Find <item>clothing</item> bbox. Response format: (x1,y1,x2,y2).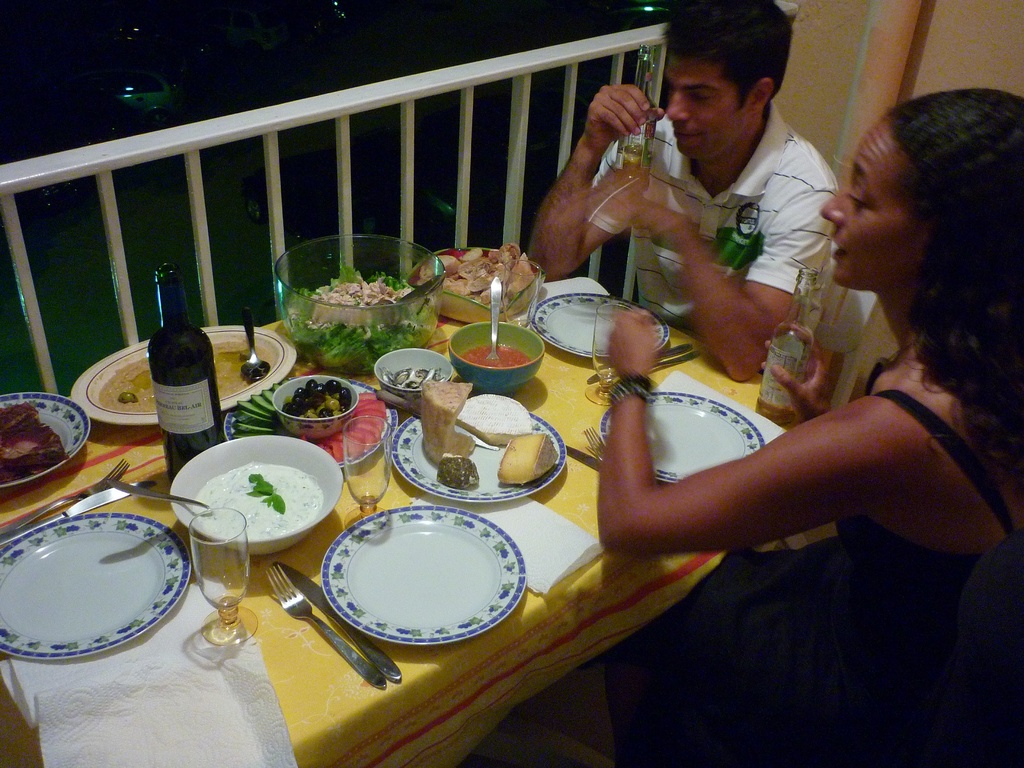
(586,349,1023,767).
